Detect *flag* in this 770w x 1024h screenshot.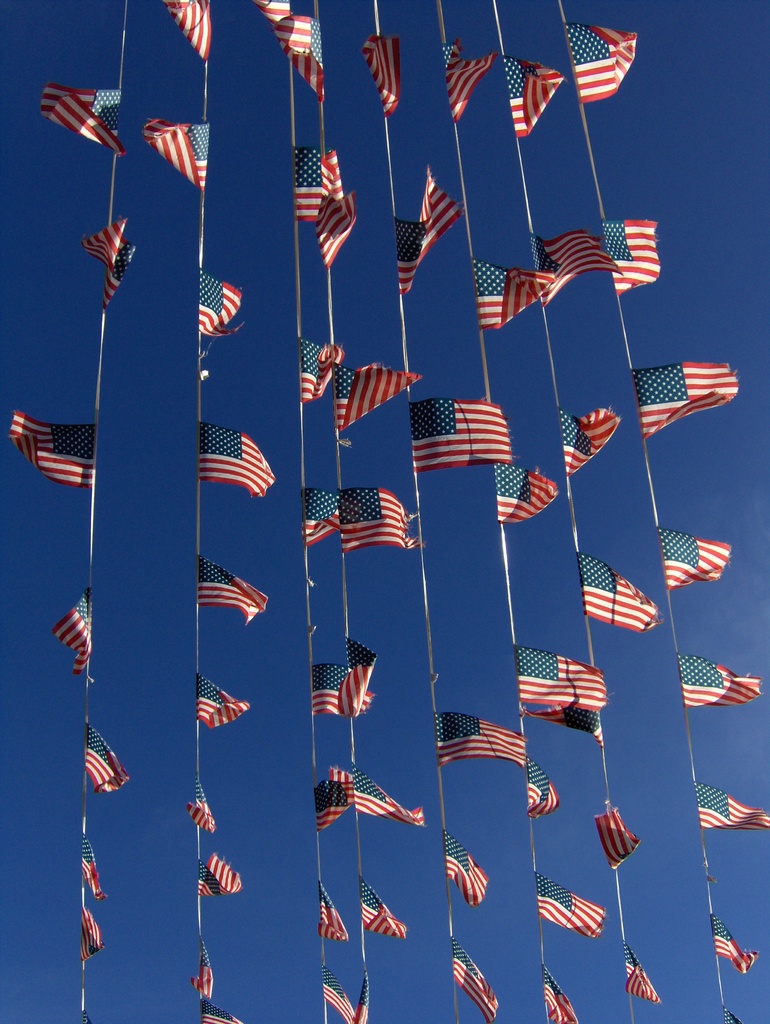
Detection: x1=588, y1=806, x2=644, y2=877.
